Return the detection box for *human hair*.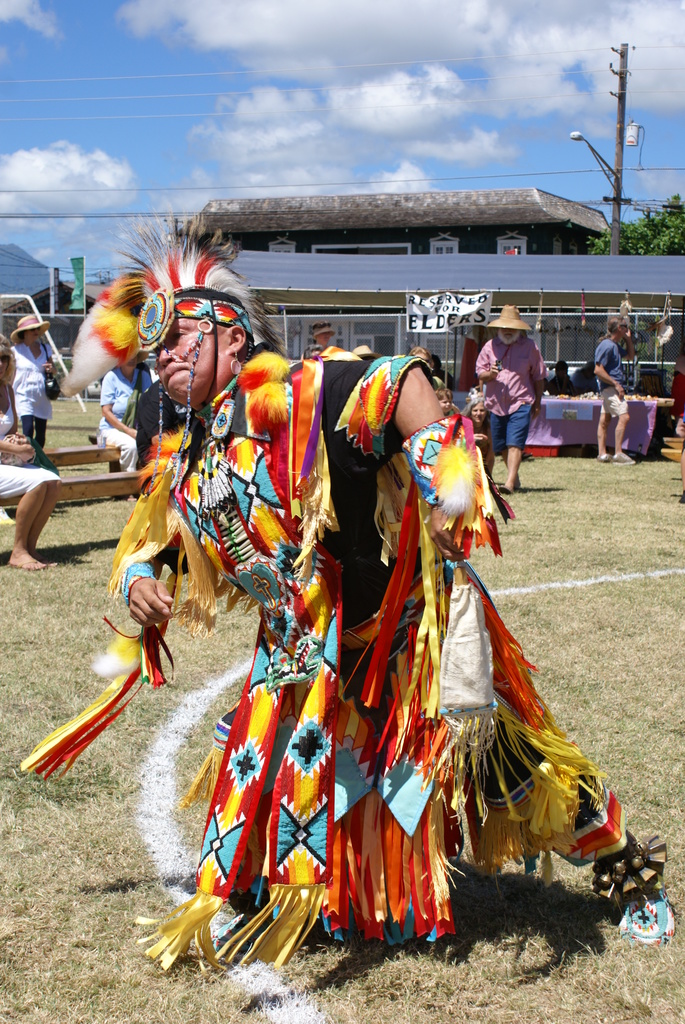
597, 316, 628, 340.
